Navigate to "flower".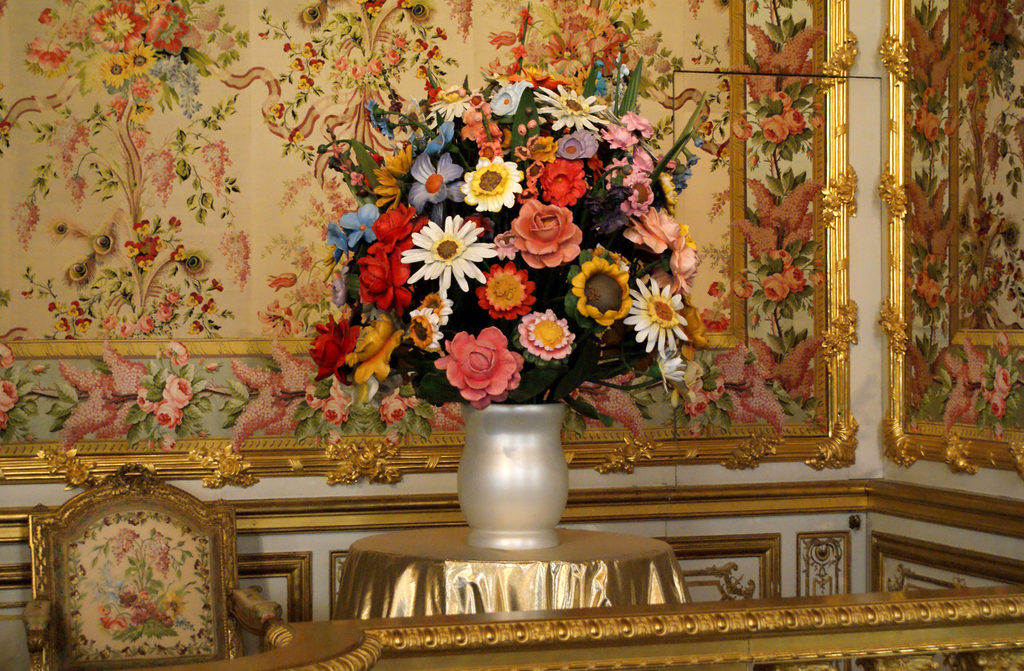
Navigation target: Rect(161, 377, 193, 407).
